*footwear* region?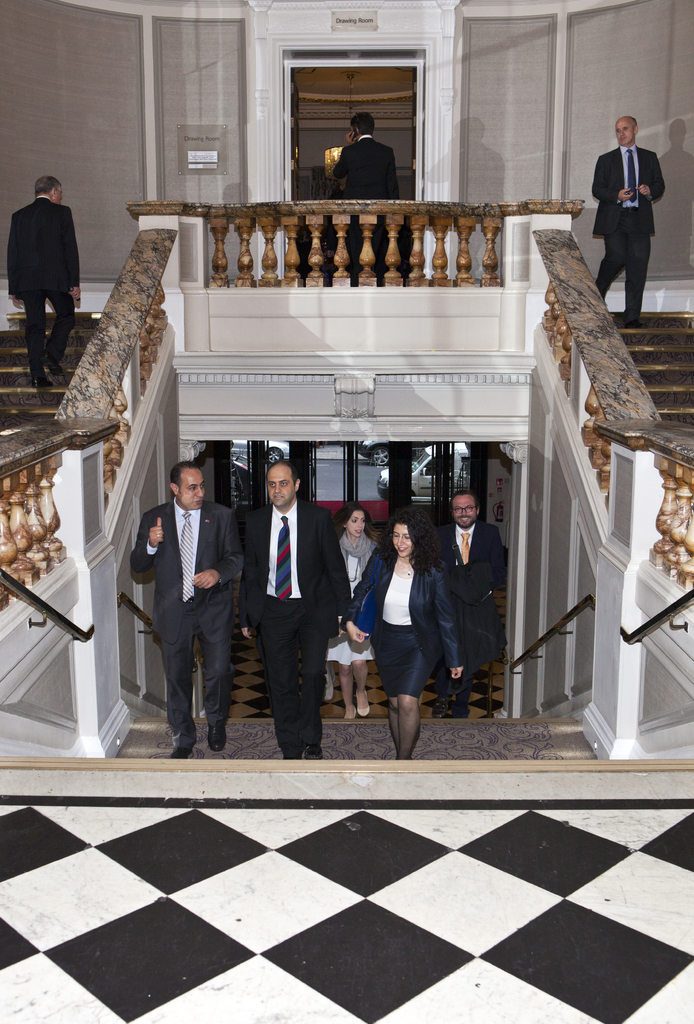
rect(28, 378, 50, 389)
